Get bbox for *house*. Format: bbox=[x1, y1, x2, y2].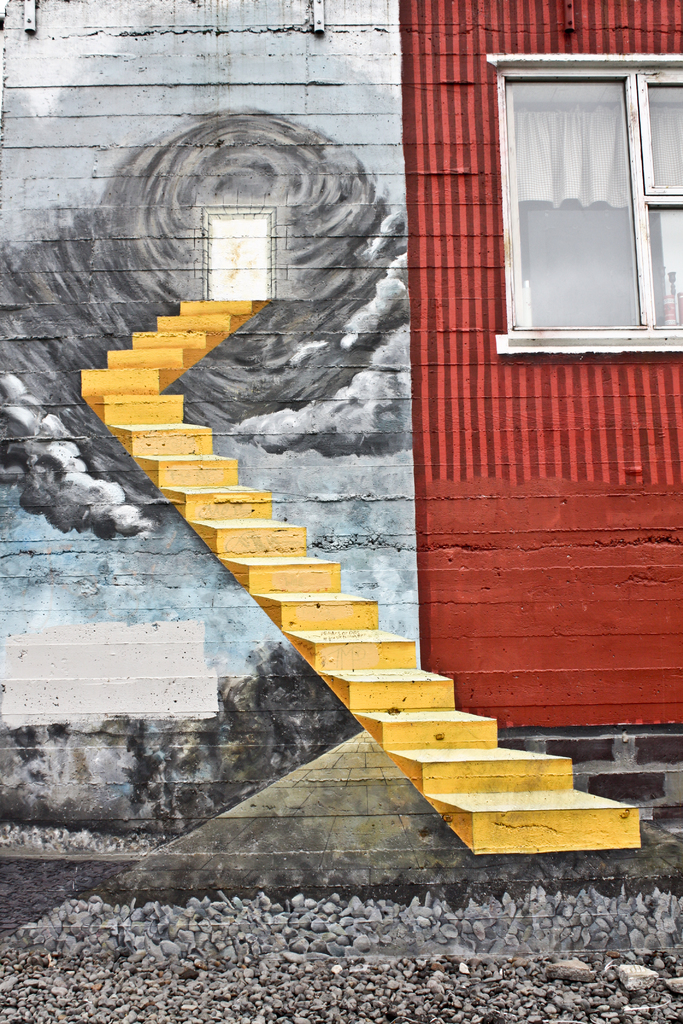
bbox=[0, 0, 682, 879].
